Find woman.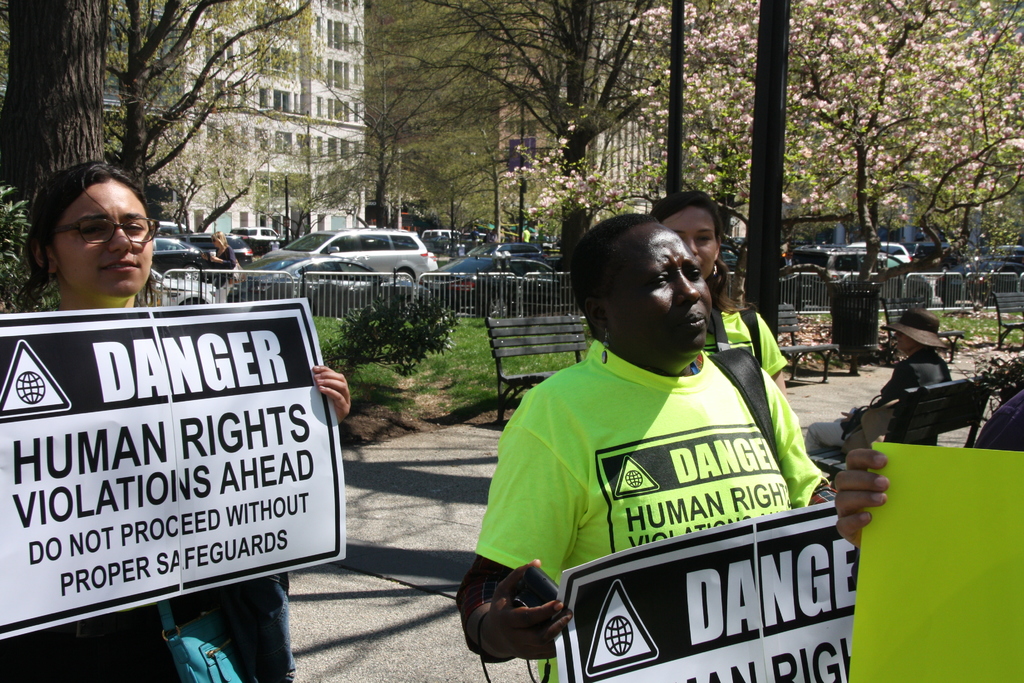
[left=584, top=187, right=790, bottom=396].
